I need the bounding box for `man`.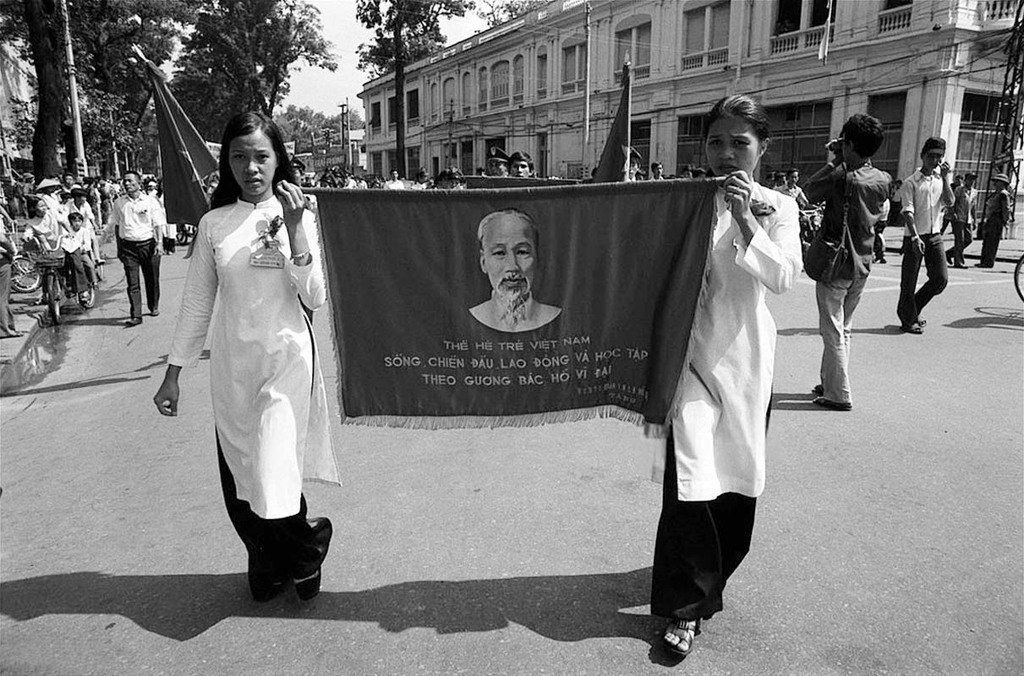
Here it is: [67, 189, 94, 232].
